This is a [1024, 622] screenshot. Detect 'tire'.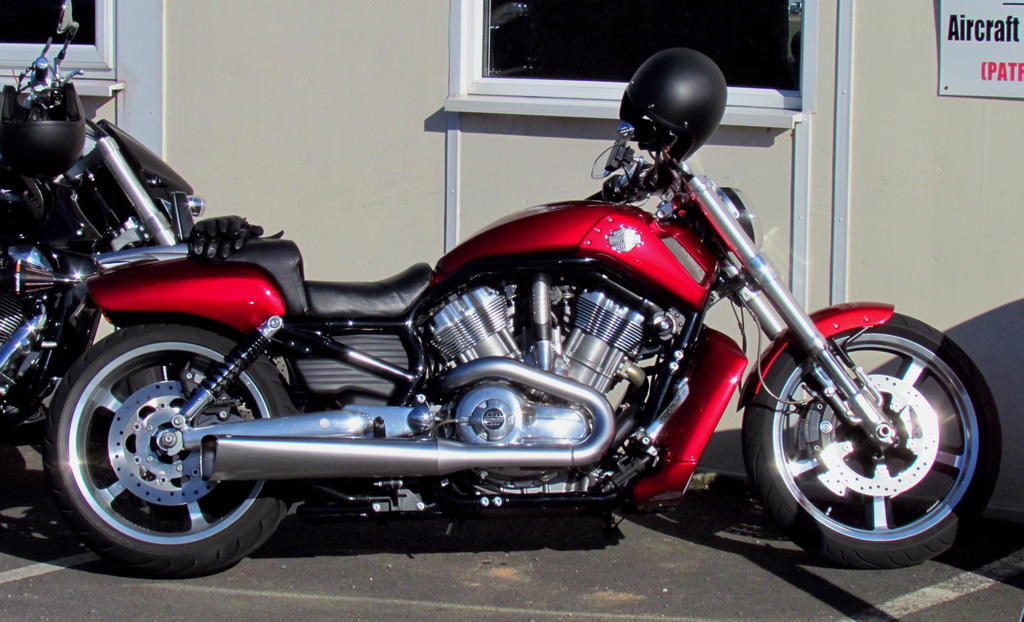
40/316/298/576.
